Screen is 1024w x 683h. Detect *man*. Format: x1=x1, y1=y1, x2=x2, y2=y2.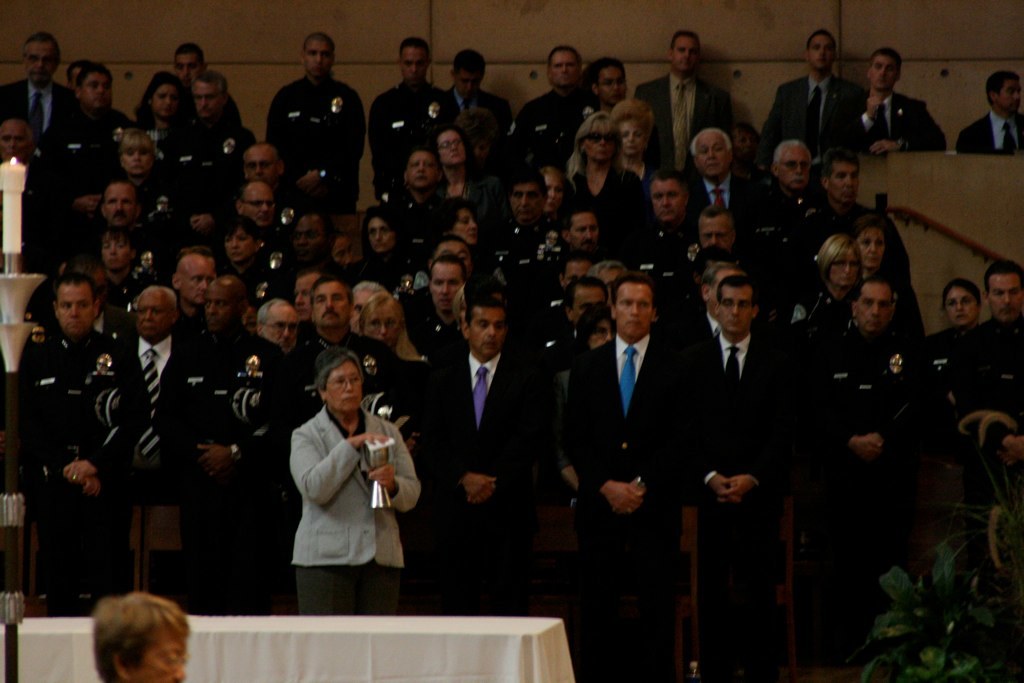
x1=104, y1=588, x2=188, y2=682.
